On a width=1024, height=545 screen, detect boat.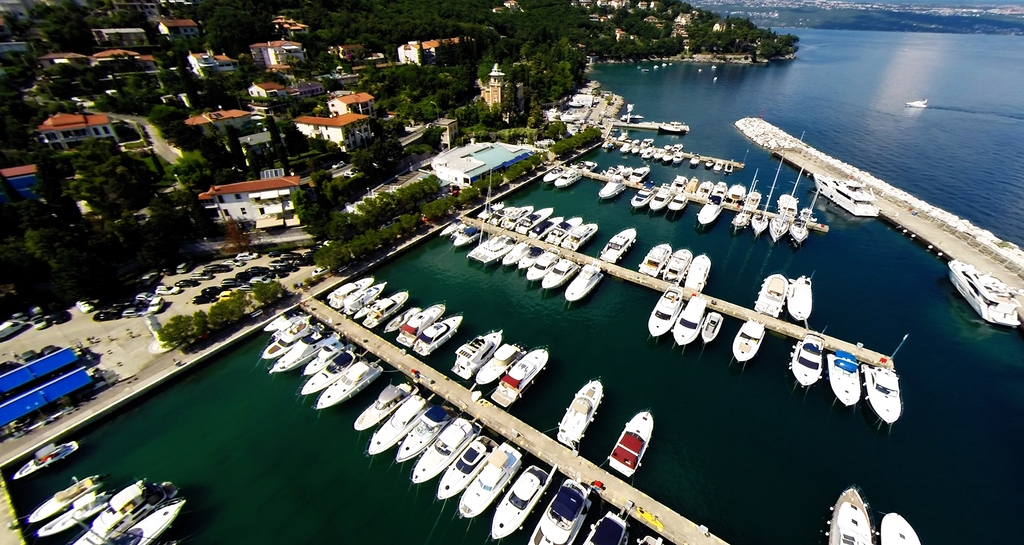
662, 151, 675, 162.
